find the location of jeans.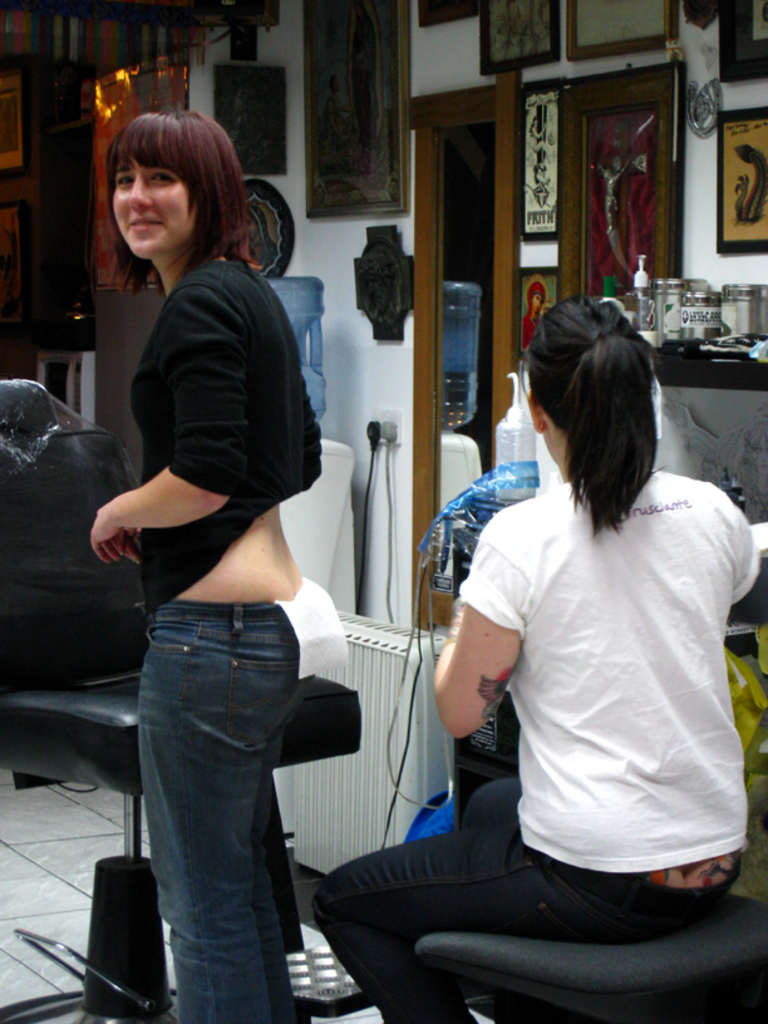
Location: bbox=(310, 777, 739, 1023).
